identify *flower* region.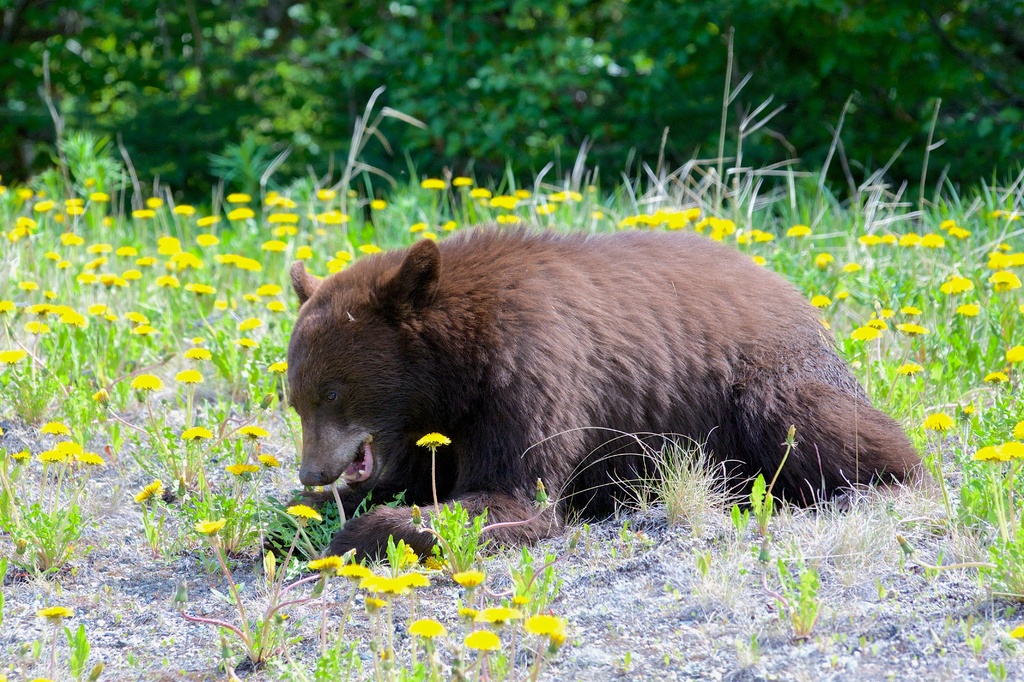
Region: 961, 405, 975, 421.
